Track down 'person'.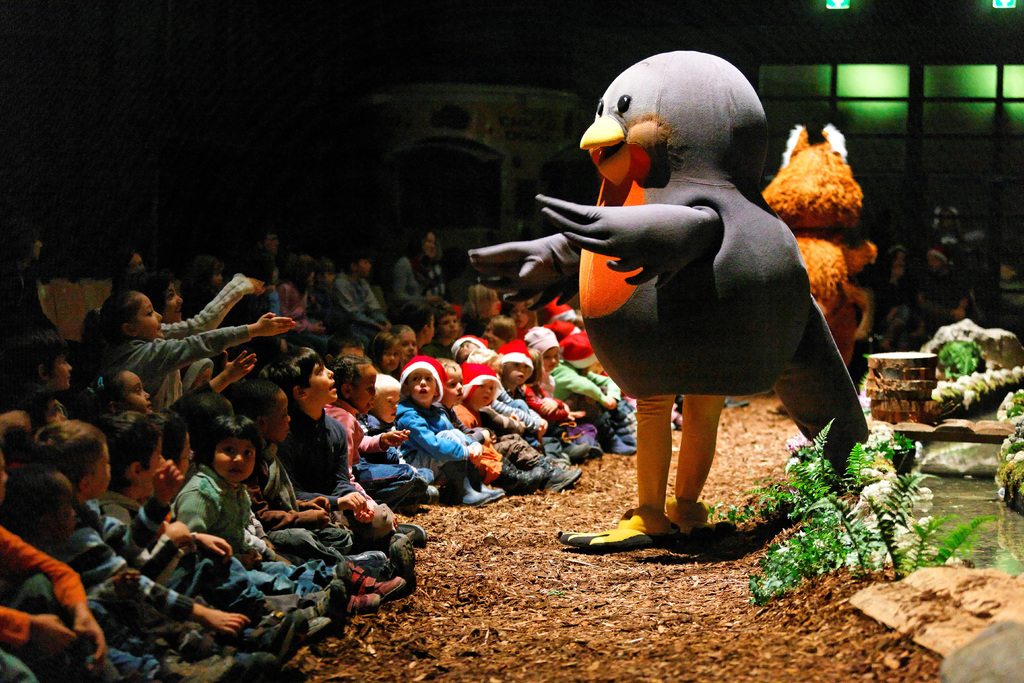
Tracked to box=[332, 352, 412, 501].
